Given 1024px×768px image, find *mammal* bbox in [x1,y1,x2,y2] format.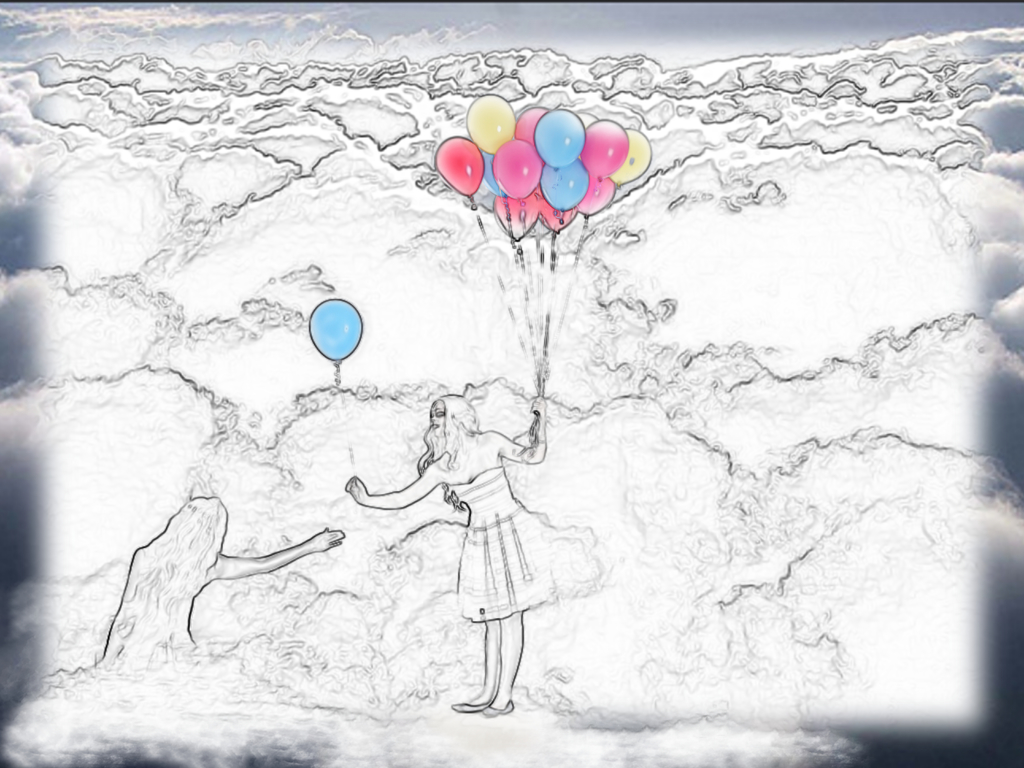
[346,387,549,721].
